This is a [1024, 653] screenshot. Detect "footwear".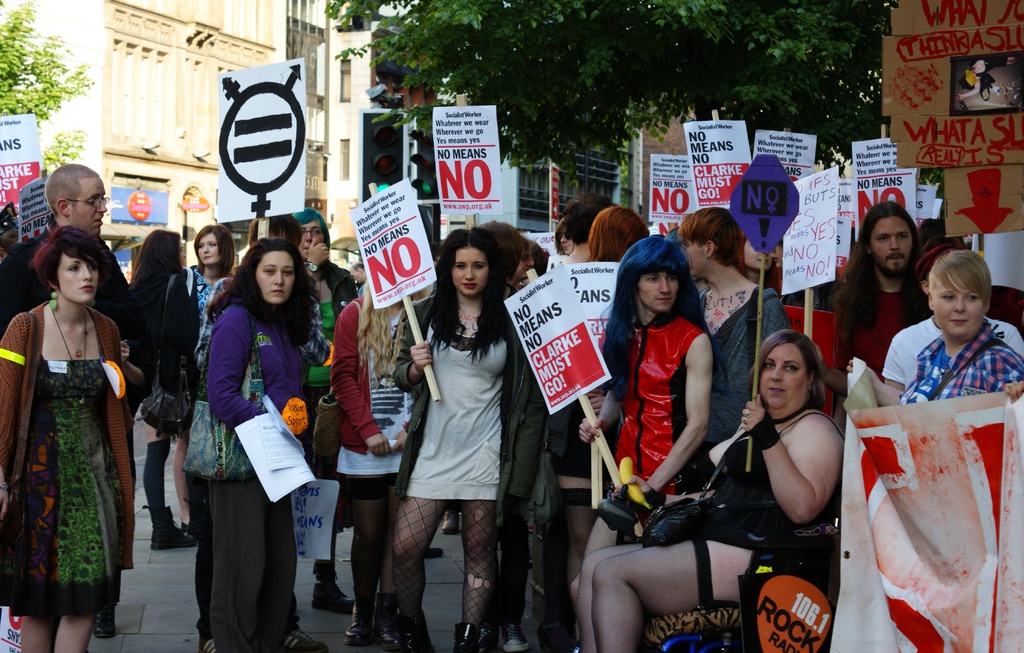
x1=140 y1=505 x2=197 y2=549.
